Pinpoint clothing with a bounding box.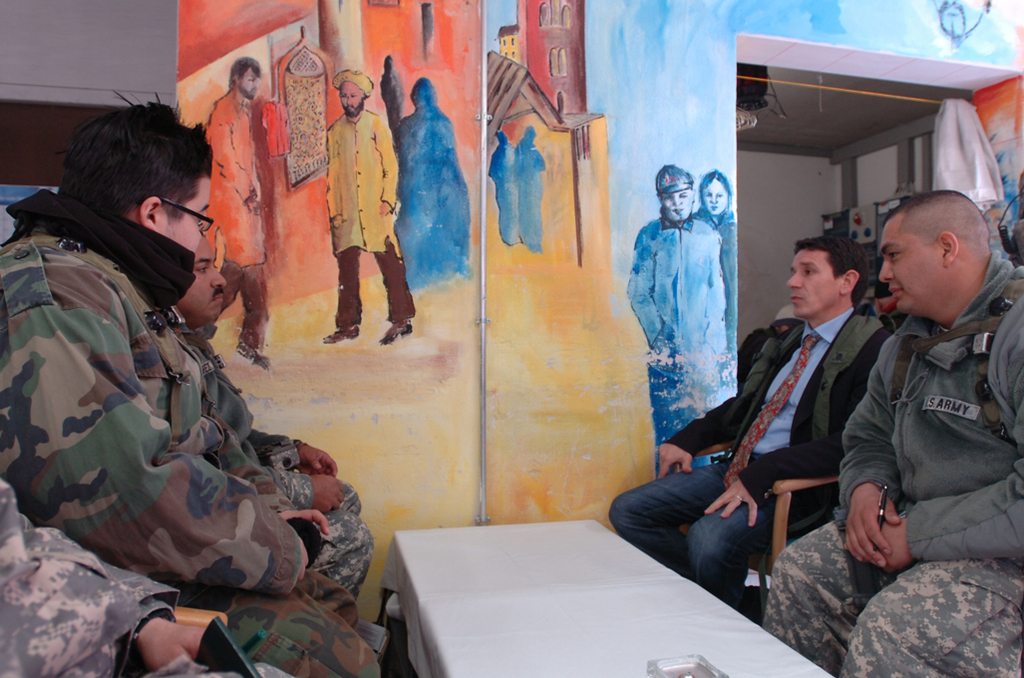
<bbox>204, 92, 270, 352</bbox>.
